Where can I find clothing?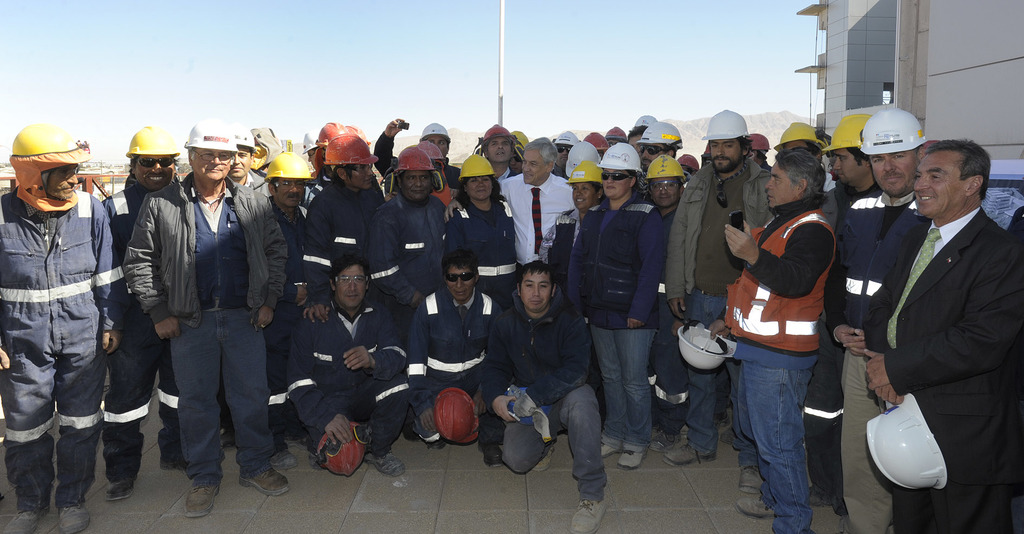
You can find it at box=[301, 172, 383, 297].
